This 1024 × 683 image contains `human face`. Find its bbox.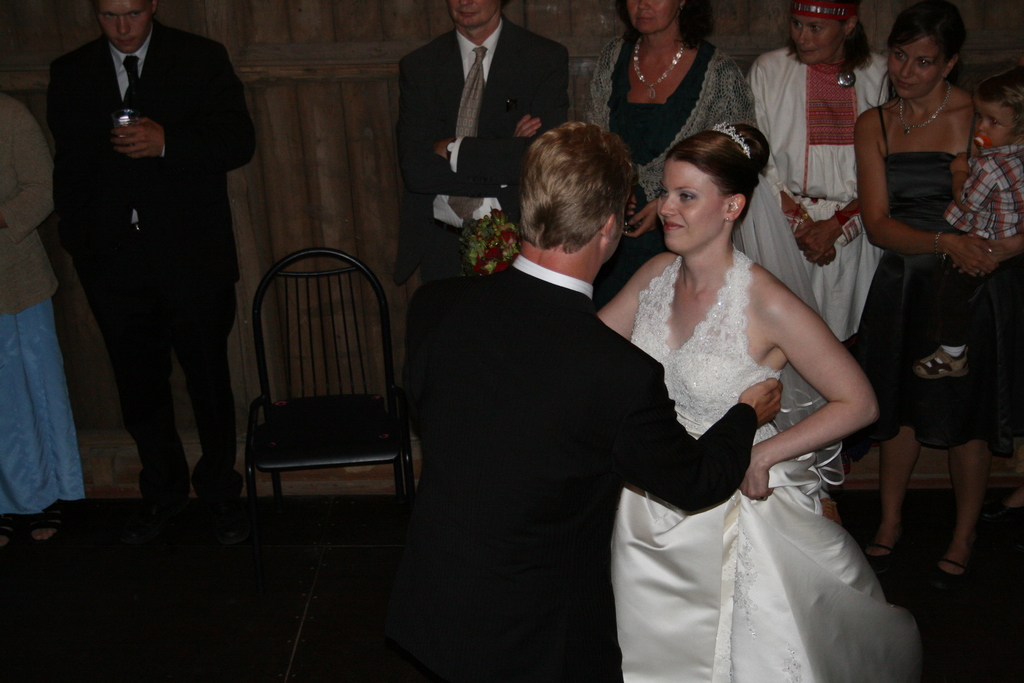
(629,0,678,38).
